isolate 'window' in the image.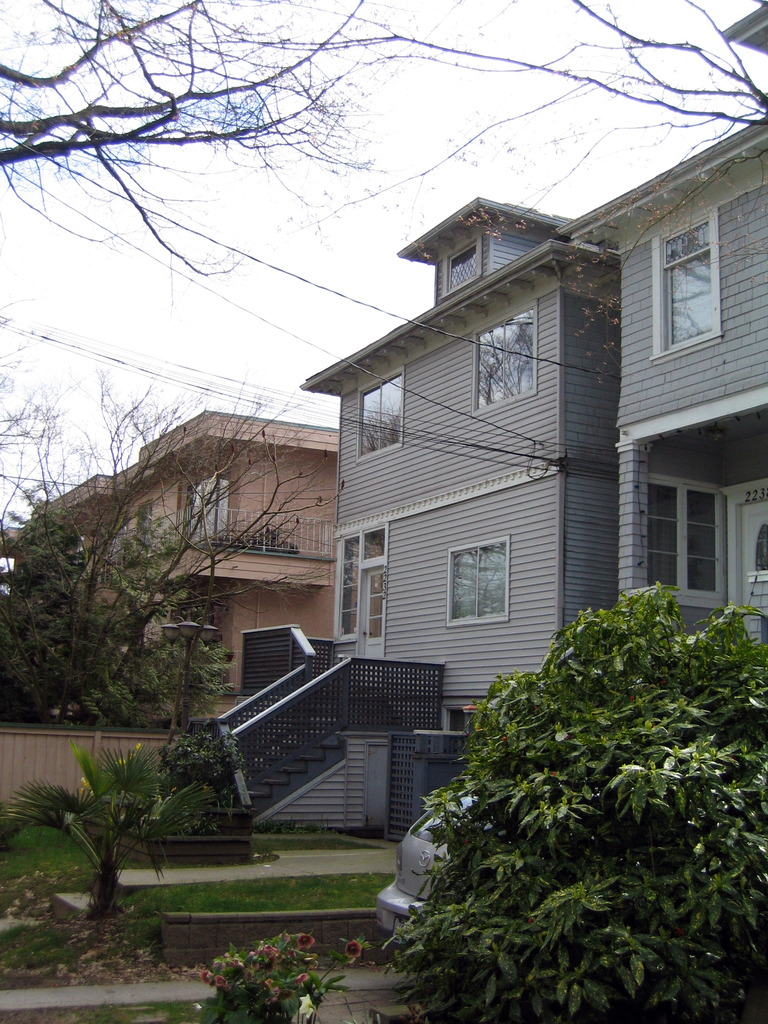
Isolated region: (643, 192, 749, 365).
